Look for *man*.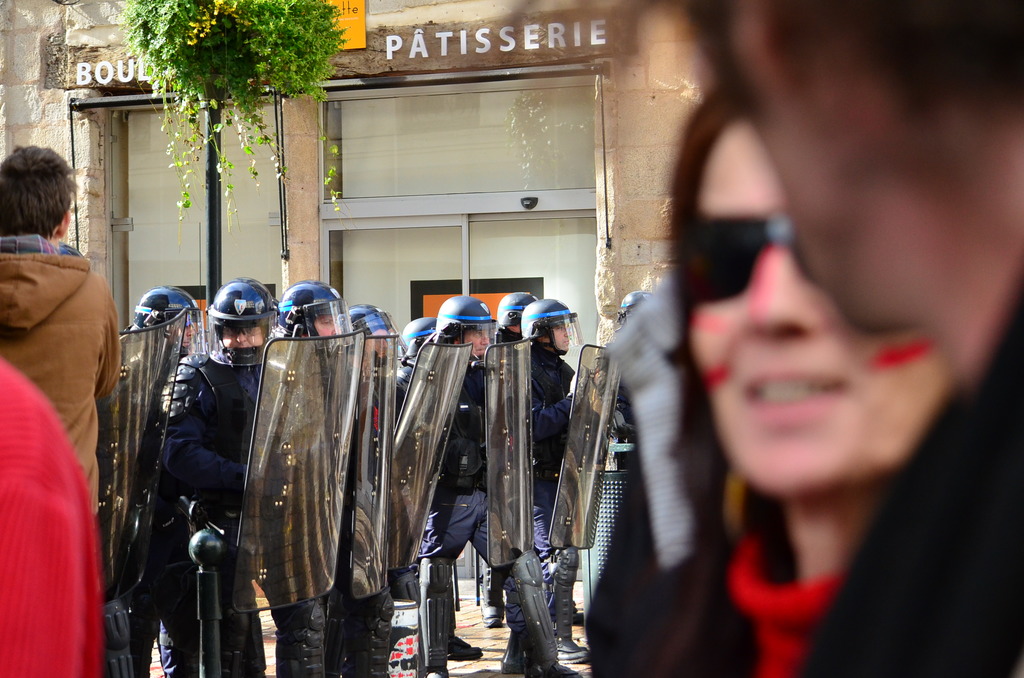
Found: <box>419,296,582,677</box>.
